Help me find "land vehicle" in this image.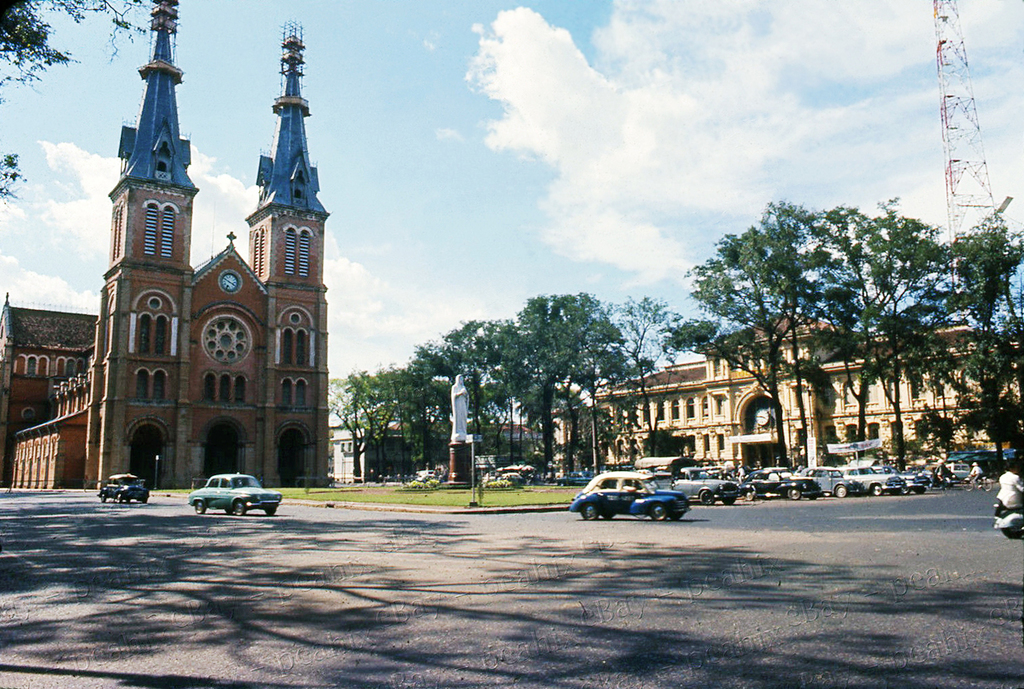
Found it: 568,469,687,523.
